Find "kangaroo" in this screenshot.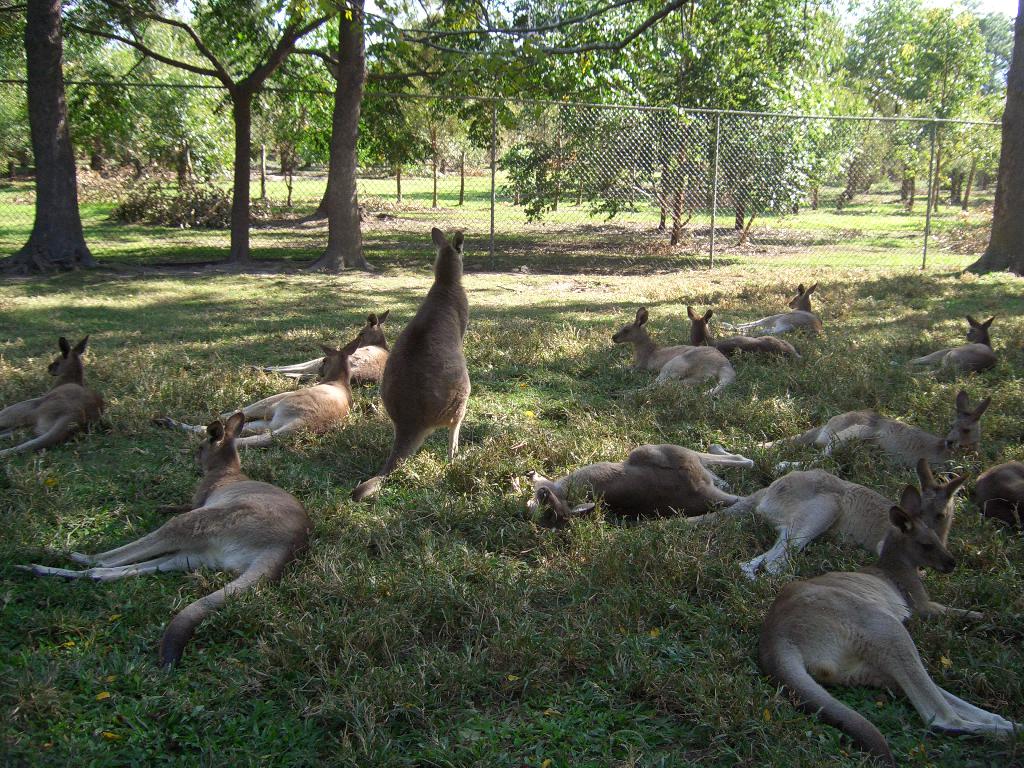
The bounding box for "kangaroo" is box(682, 298, 810, 365).
